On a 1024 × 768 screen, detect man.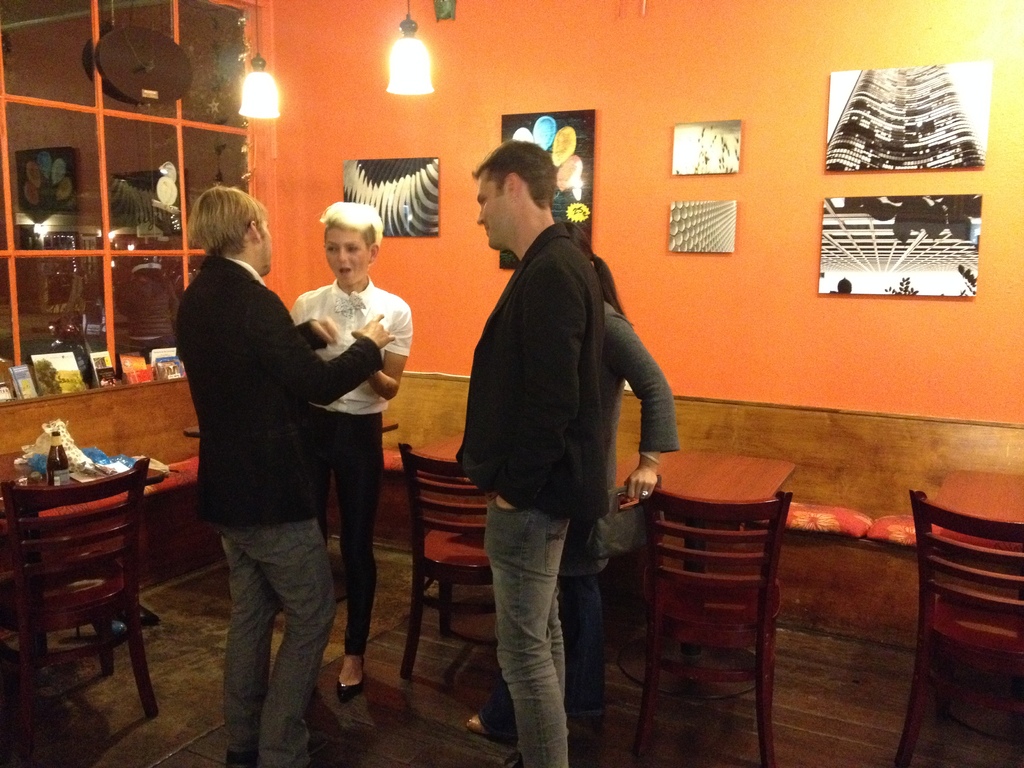
Rect(189, 181, 377, 767).
